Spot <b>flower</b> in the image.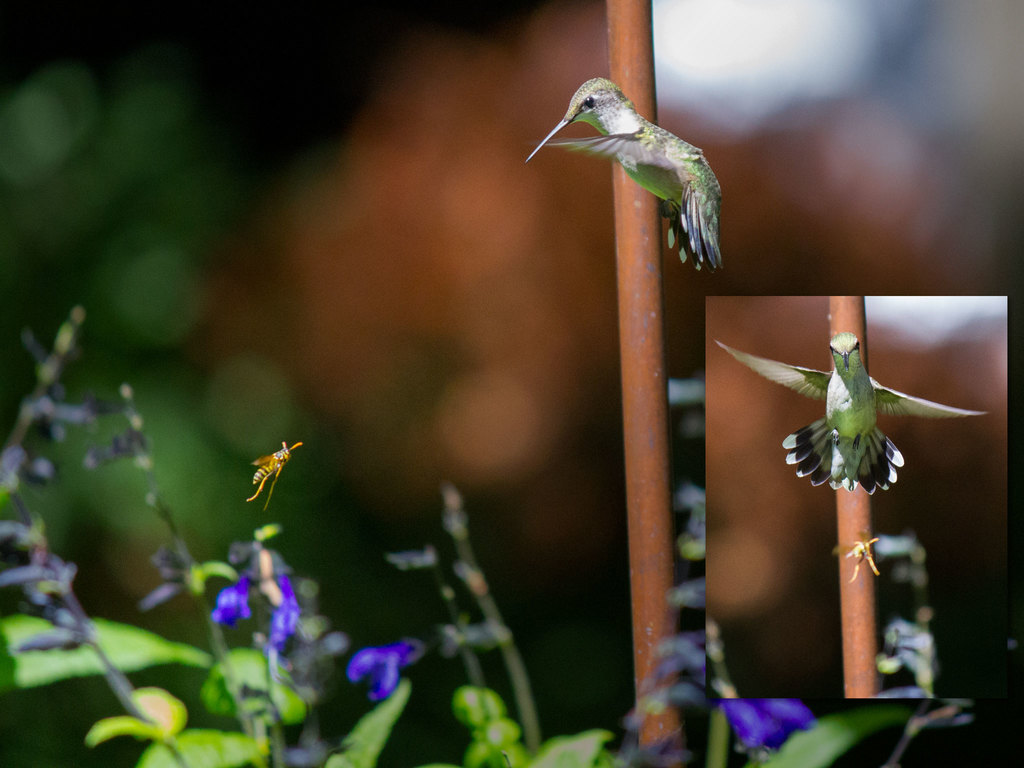
<b>flower</b> found at {"x1": 269, "y1": 572, "x2": 298, "y2": 645}.
